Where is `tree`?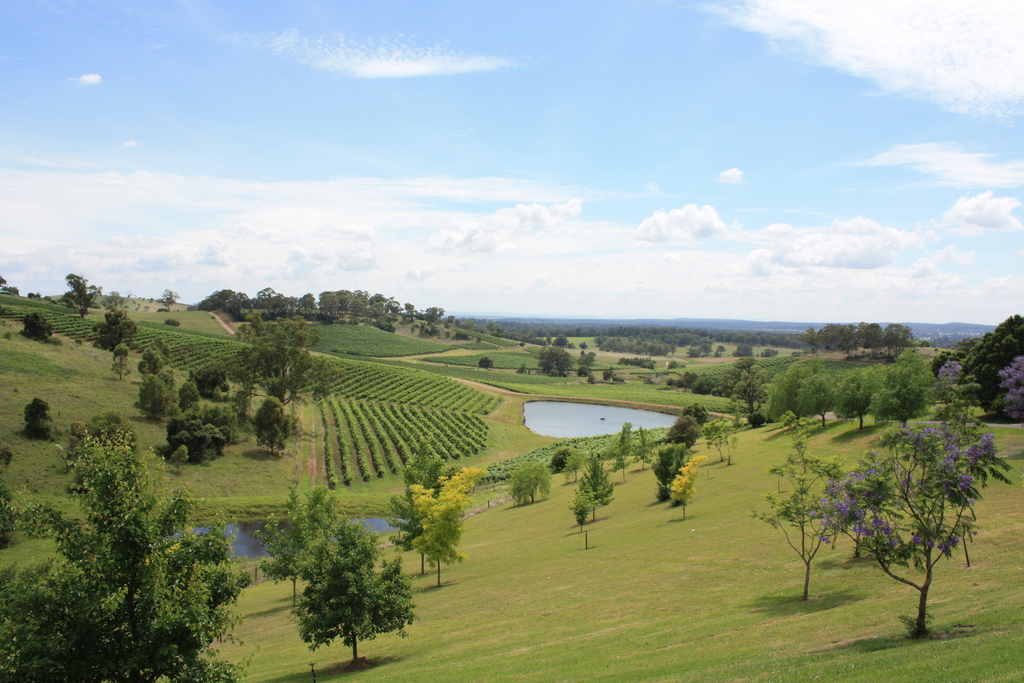
[253, 395, 292, 457].
